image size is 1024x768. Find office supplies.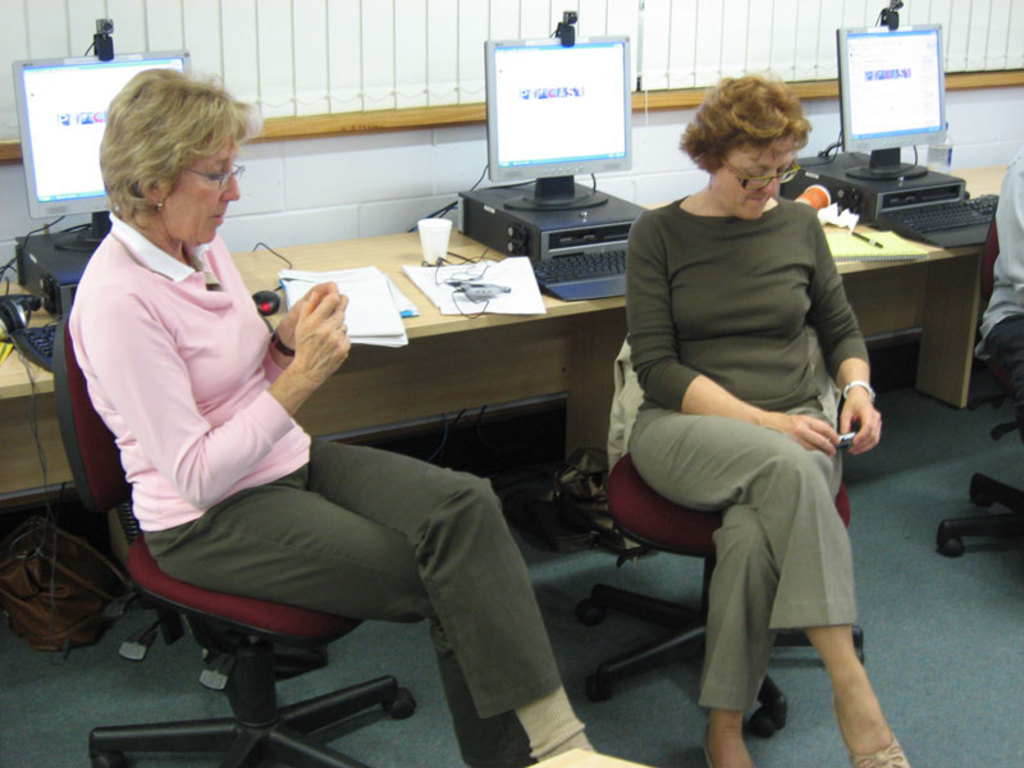
region(247, 241, 292, 316).
